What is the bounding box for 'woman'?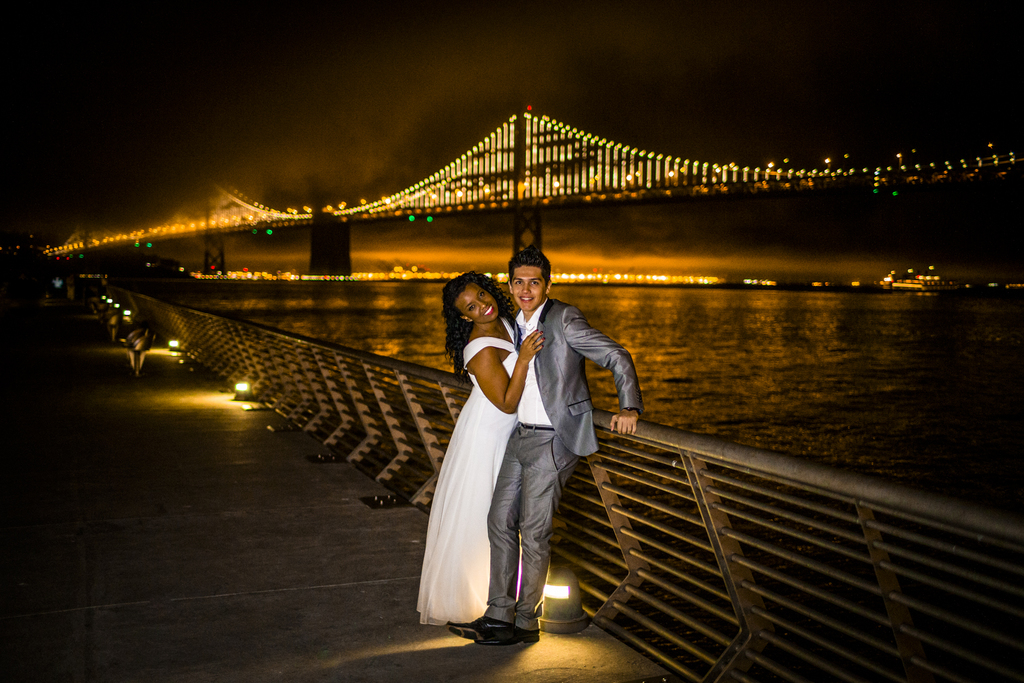
422/250/561/653.
